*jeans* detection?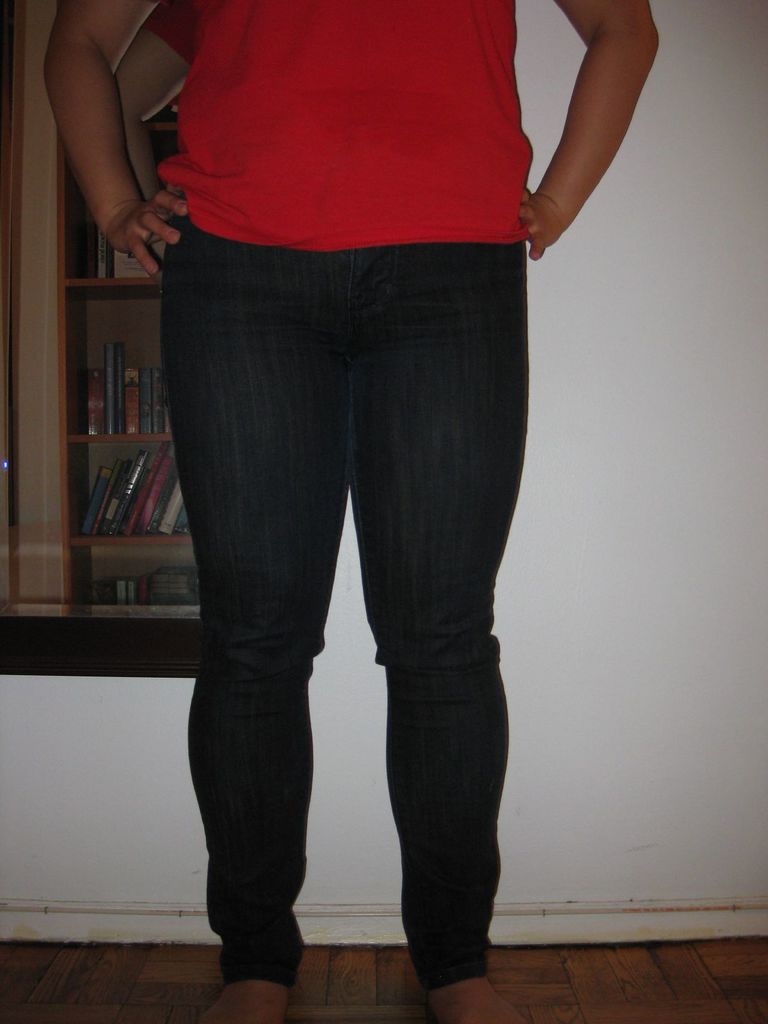
rect(151, 248, 536, 990)
